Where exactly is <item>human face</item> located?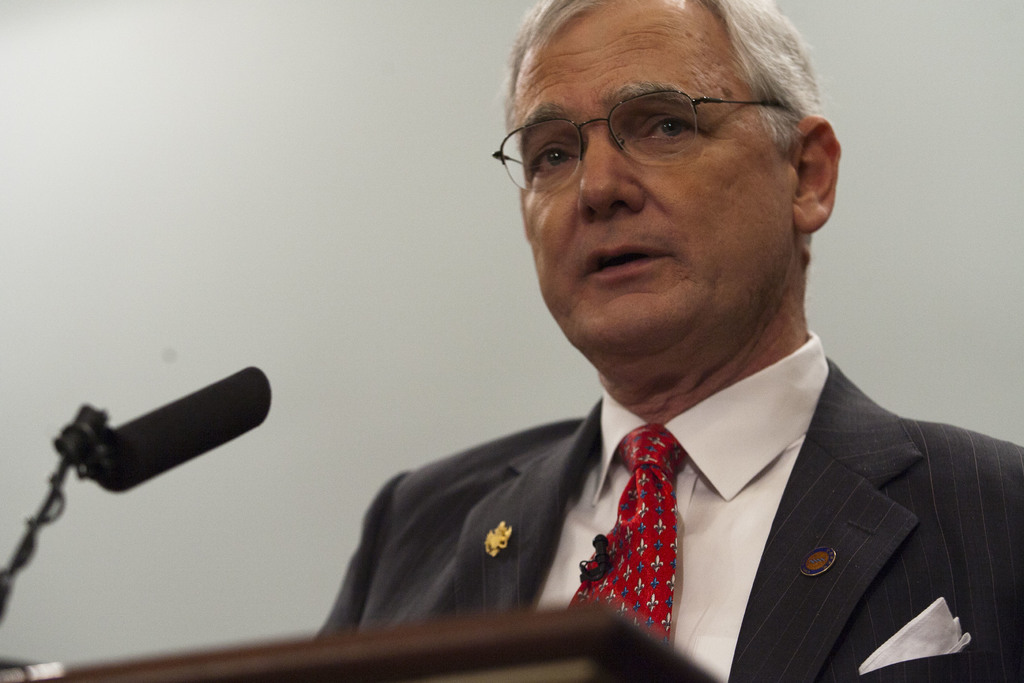
Its bounding box is [515, 10, 786, 356].
